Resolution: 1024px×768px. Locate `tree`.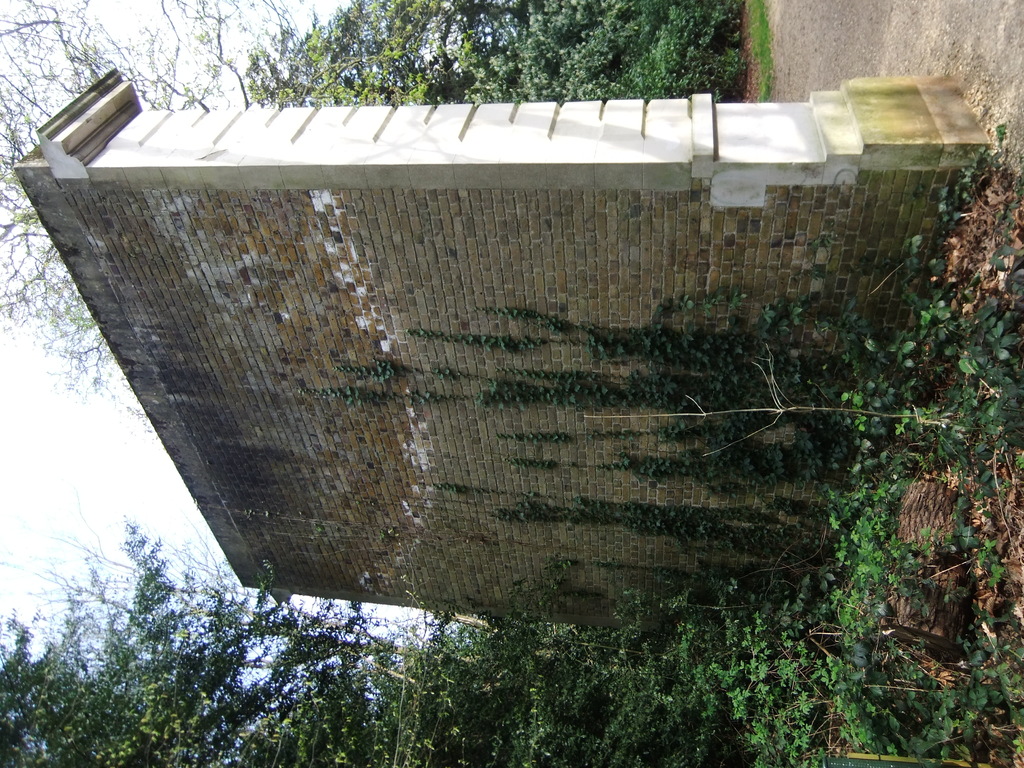
BBox(236, 0, 746, 109).
